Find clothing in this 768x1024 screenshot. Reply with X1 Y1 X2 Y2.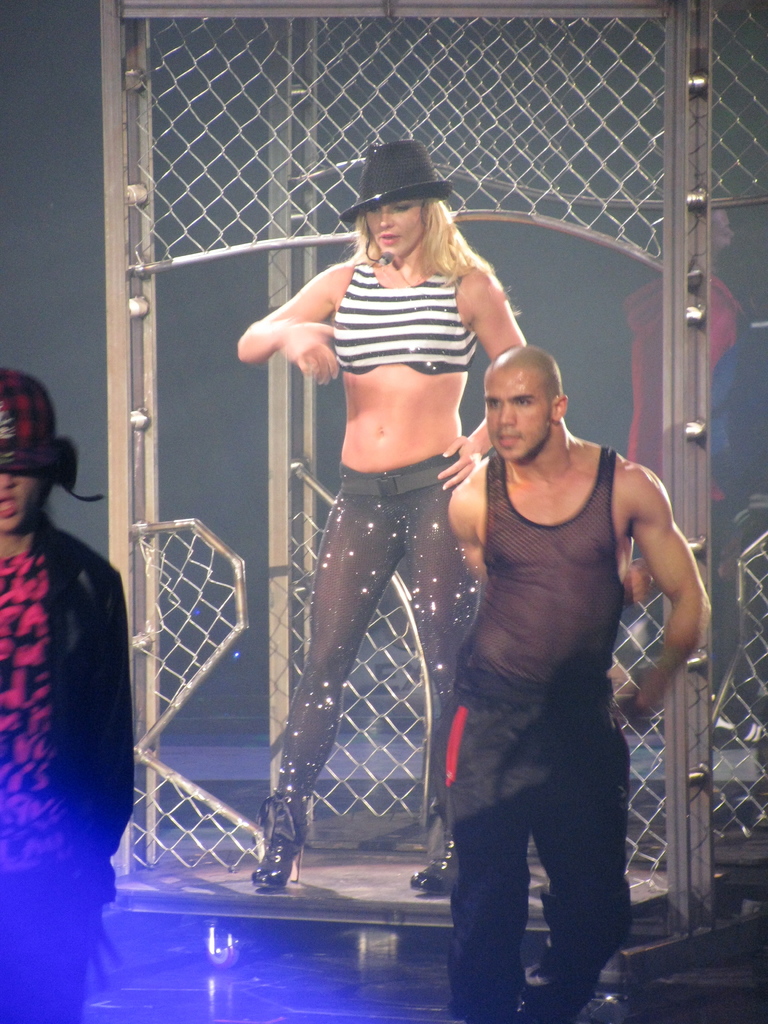
282 249 492 861.
